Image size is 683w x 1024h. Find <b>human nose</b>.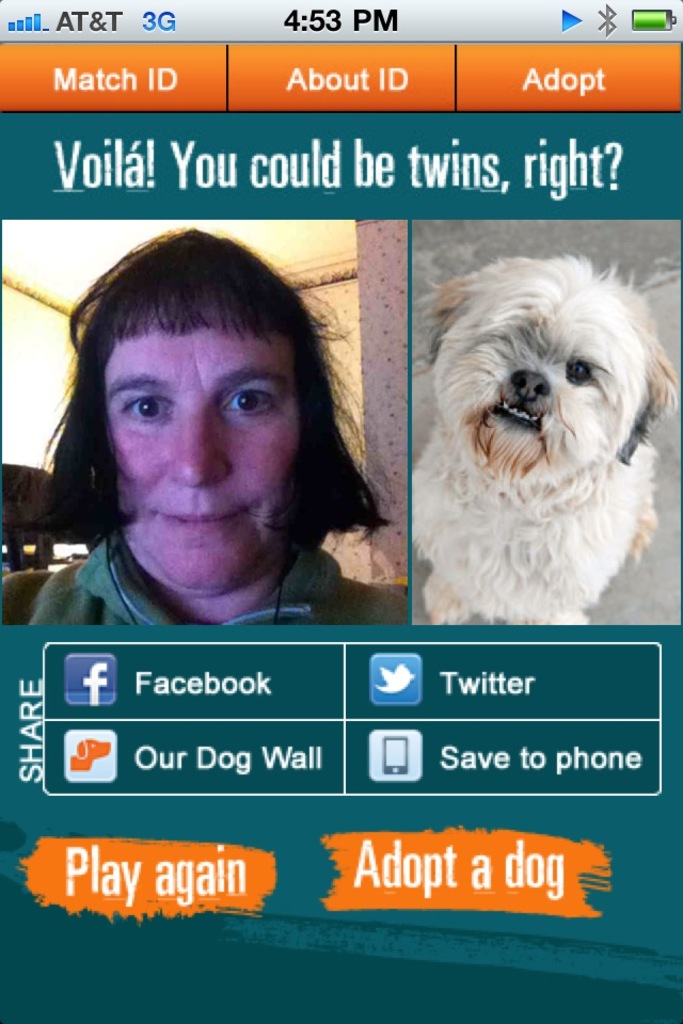
(x1=169, y1=403, x2=231, y2=484).
